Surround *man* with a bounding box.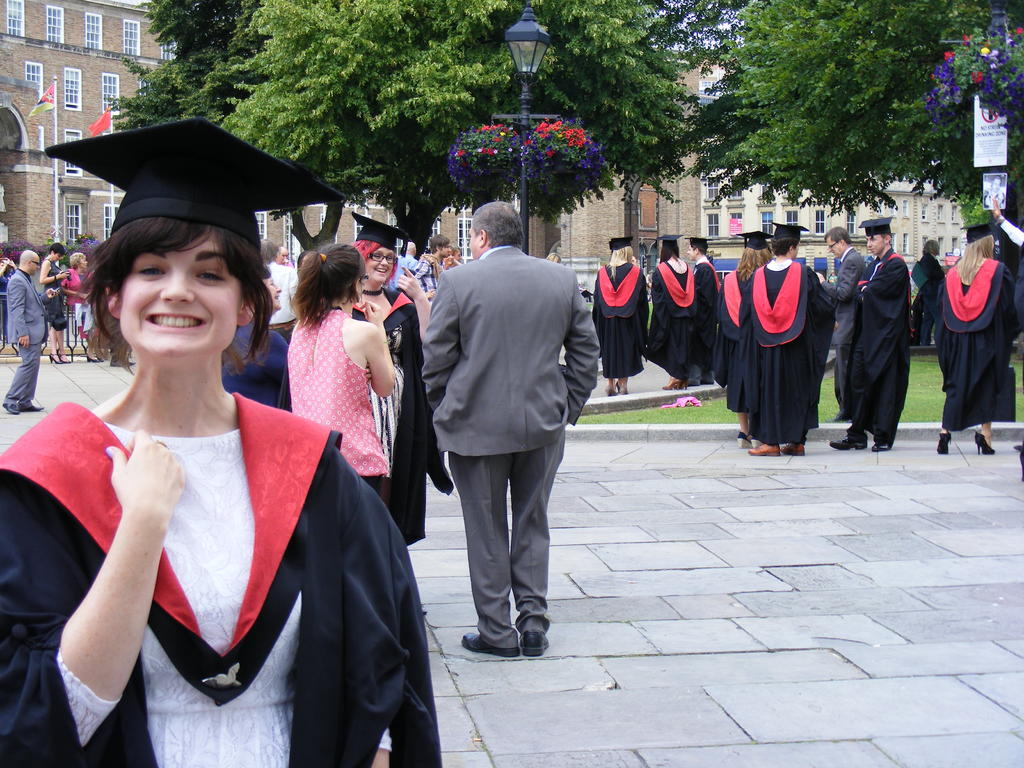
left=269, top=241, right=298, bottom=268.
